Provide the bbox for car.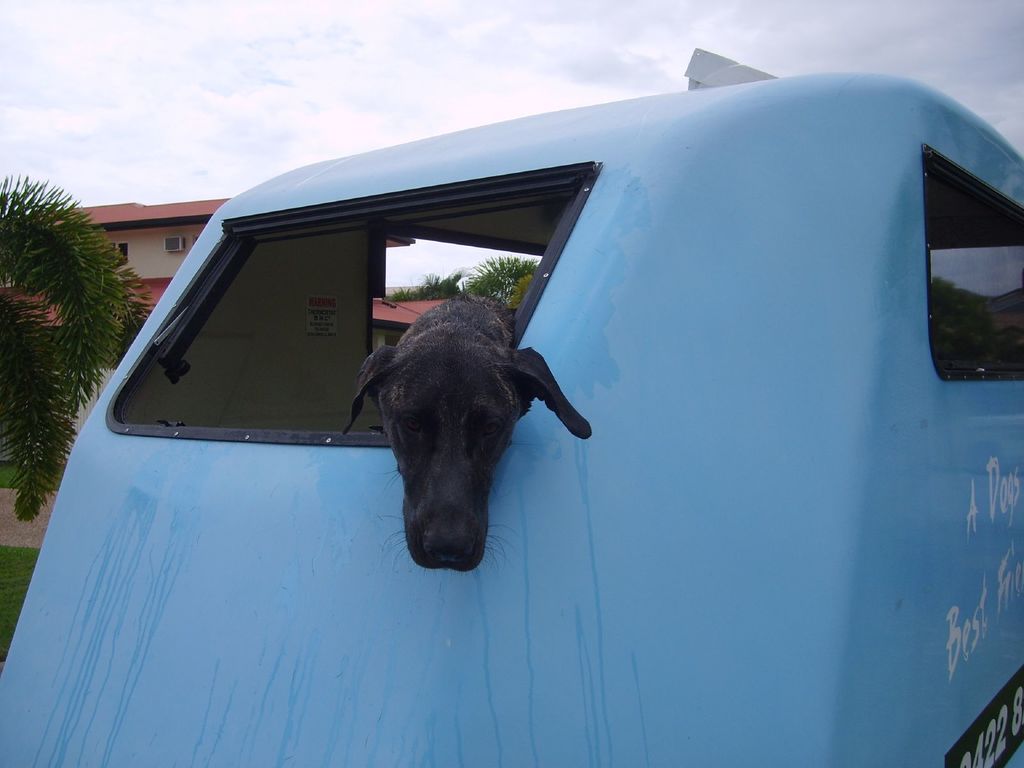
rect(0, 73, 1023, 767).
